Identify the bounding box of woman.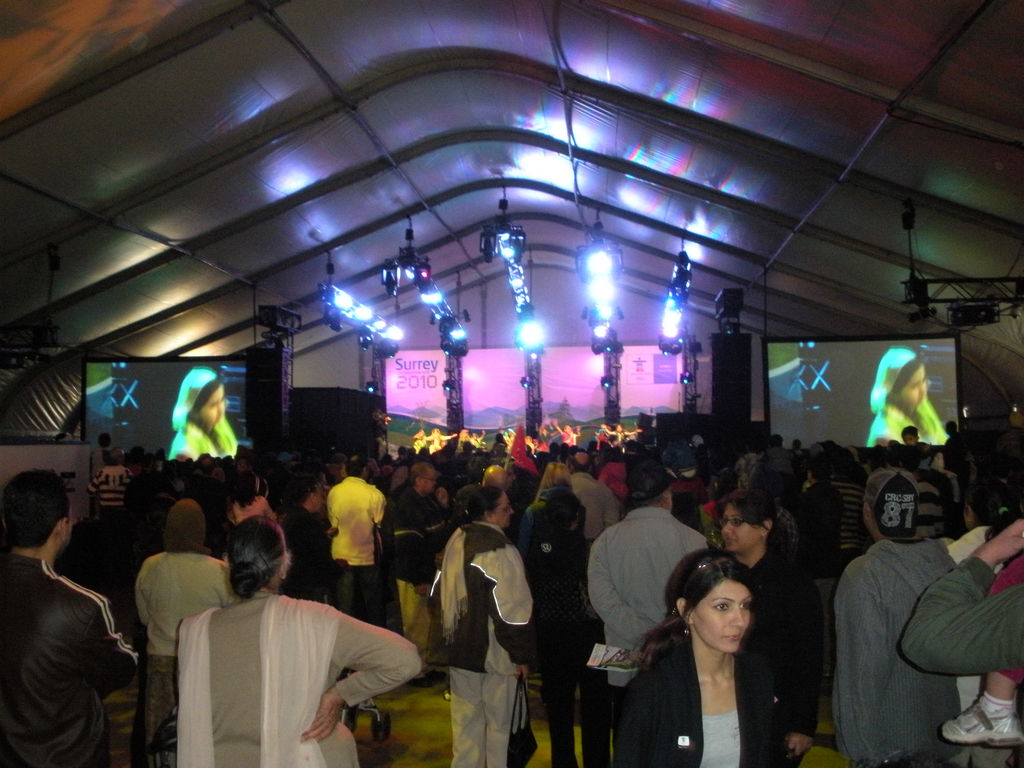
[left=174, top=516, right=421, bottom=767].
